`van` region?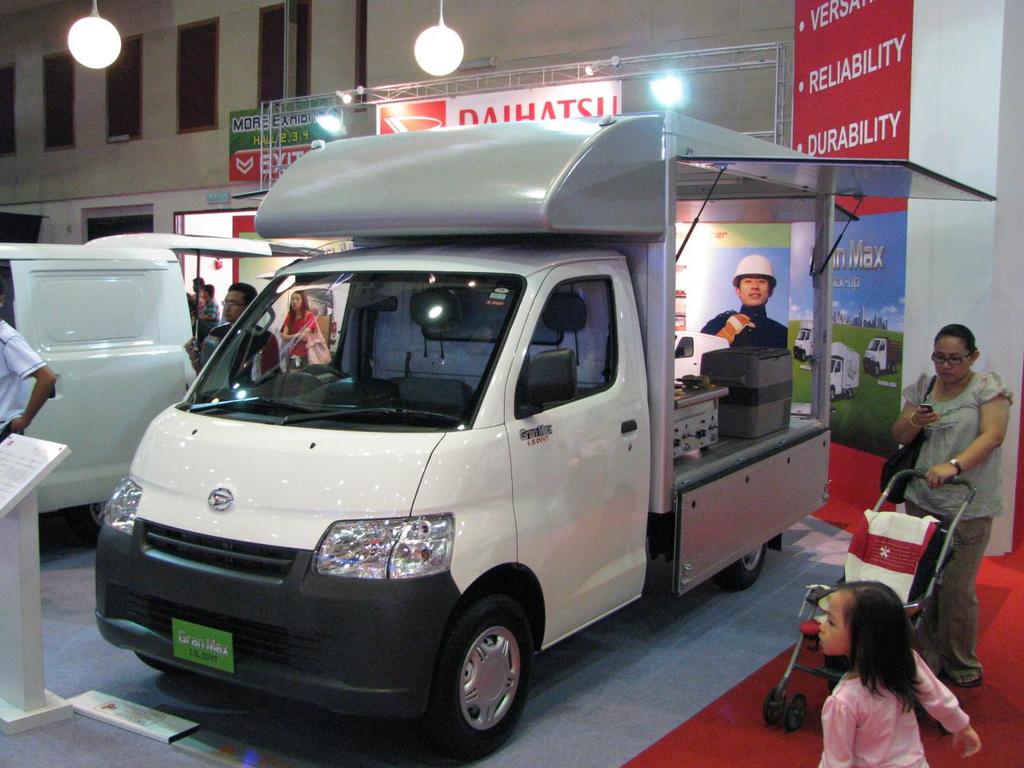
bbox=[0, 230, 326, 518]
